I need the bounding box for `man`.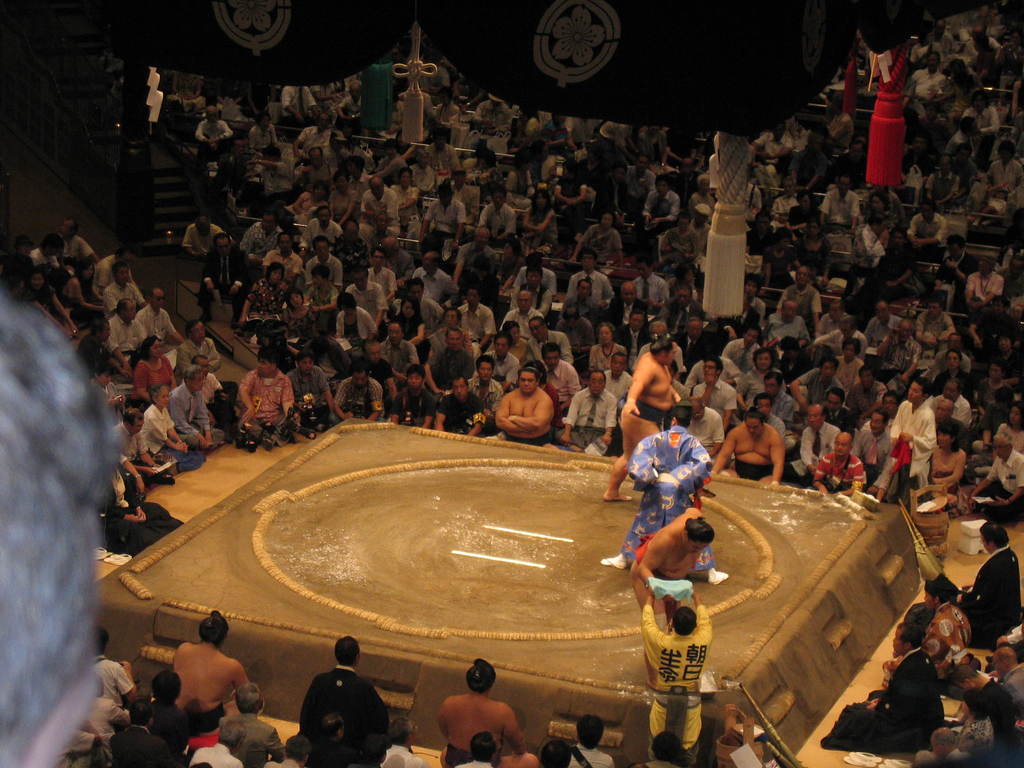
Here it is: Rect(598, 164, 638, 219).
